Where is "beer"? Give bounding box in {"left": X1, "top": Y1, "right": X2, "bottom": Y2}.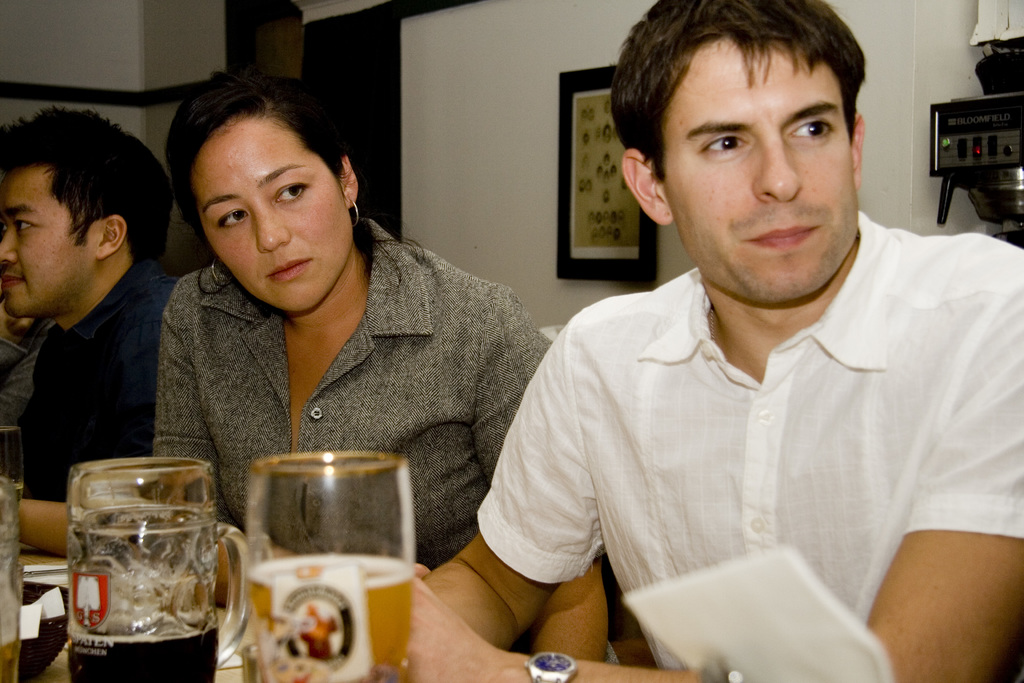
{"left": 246, "top": 556, "right": 409, "bottom": 682}.
